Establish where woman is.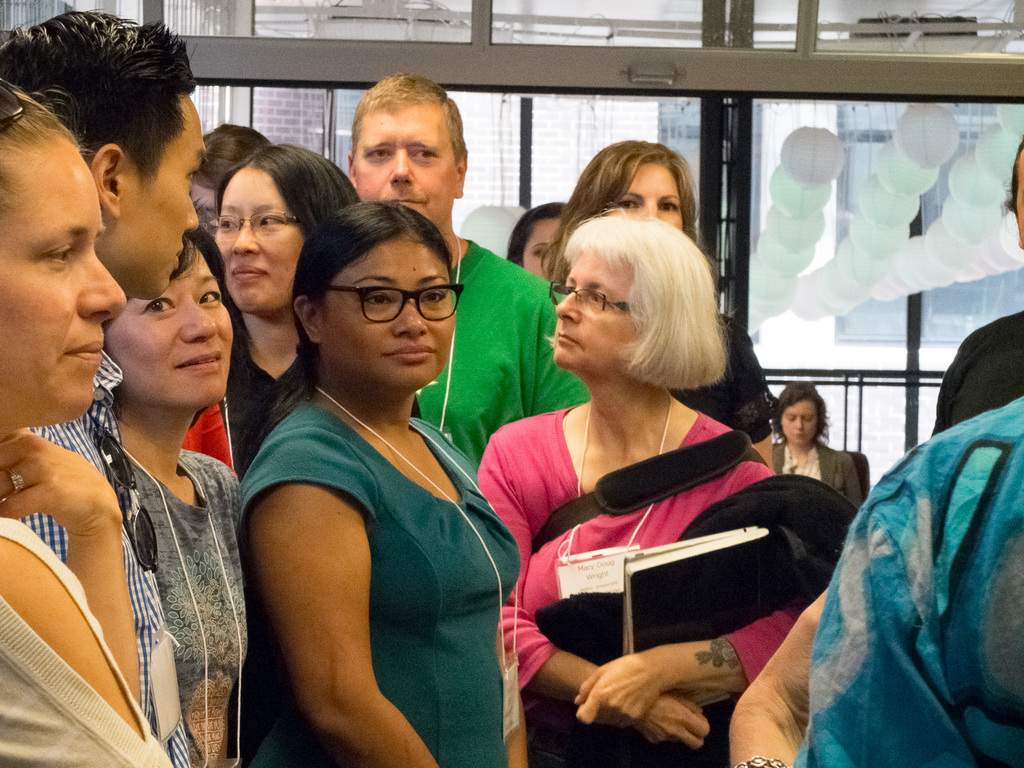
Established at (left=769, top=379, right=867, bottom=506).
